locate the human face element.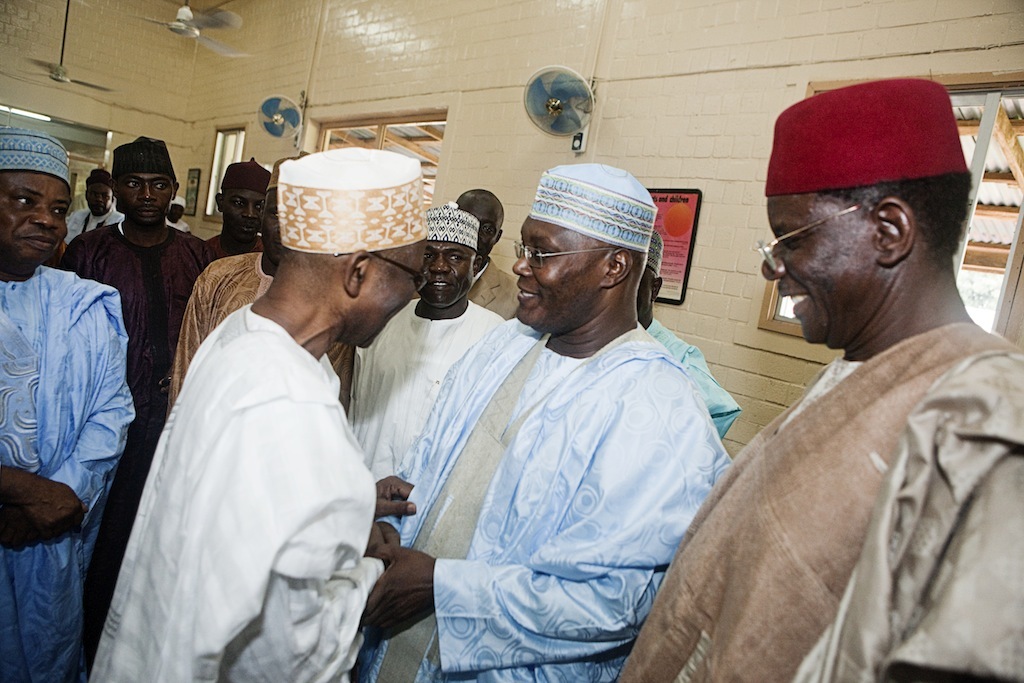
Element bbox: [0, 174, 69, 262].
